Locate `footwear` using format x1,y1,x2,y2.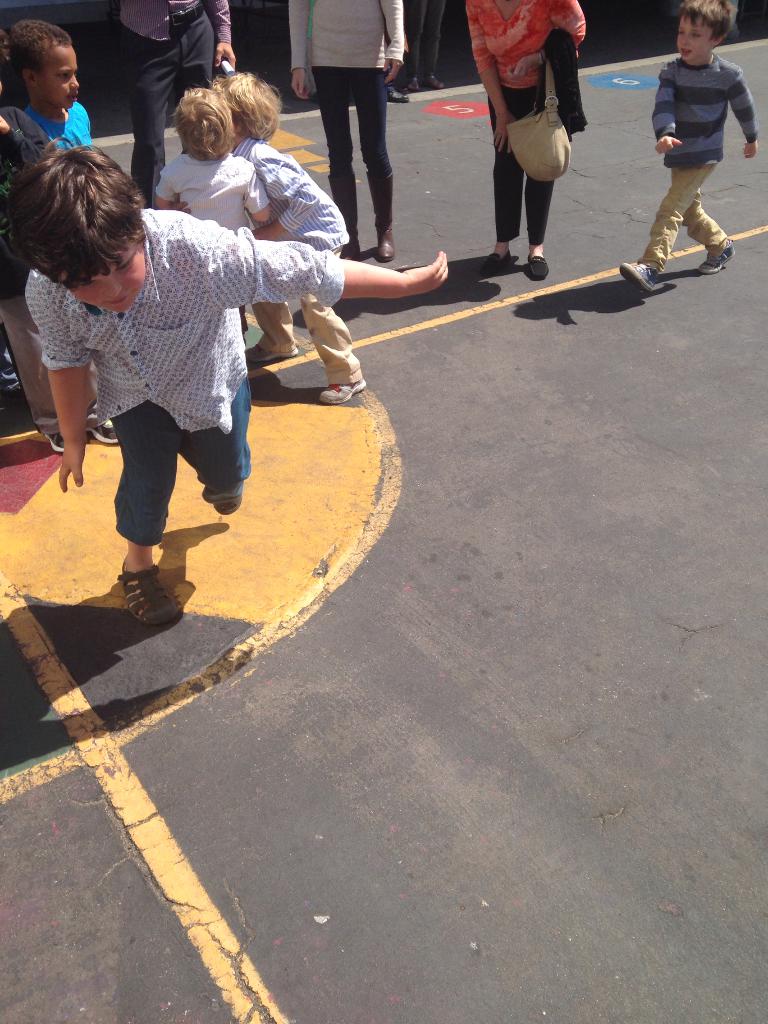
90,414,120,447.
